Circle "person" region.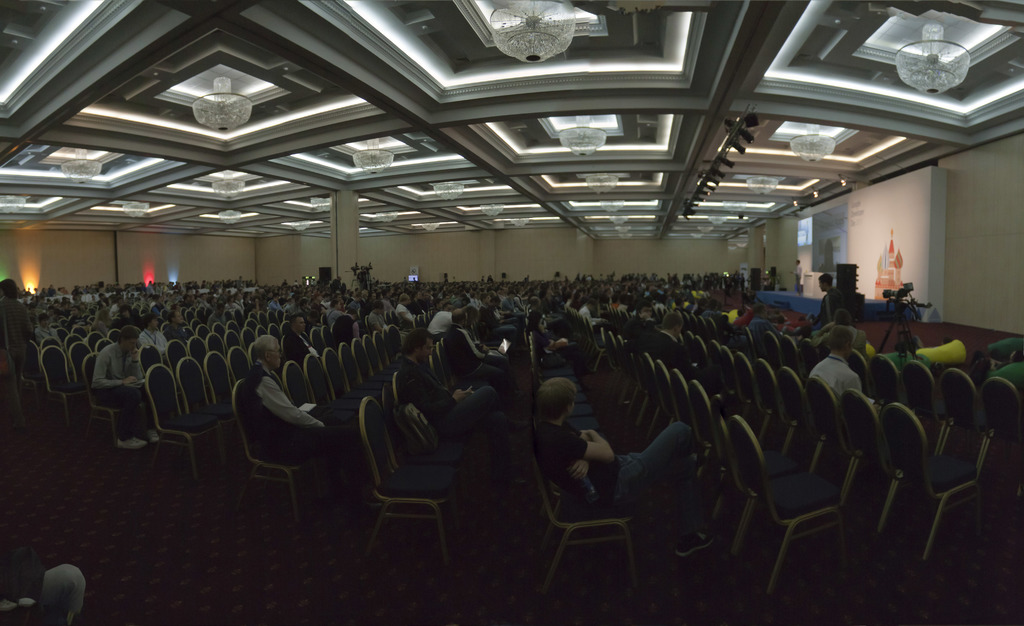
Region: {"left": 394, "top": 327, "right": 526, "bottom": 486}.
